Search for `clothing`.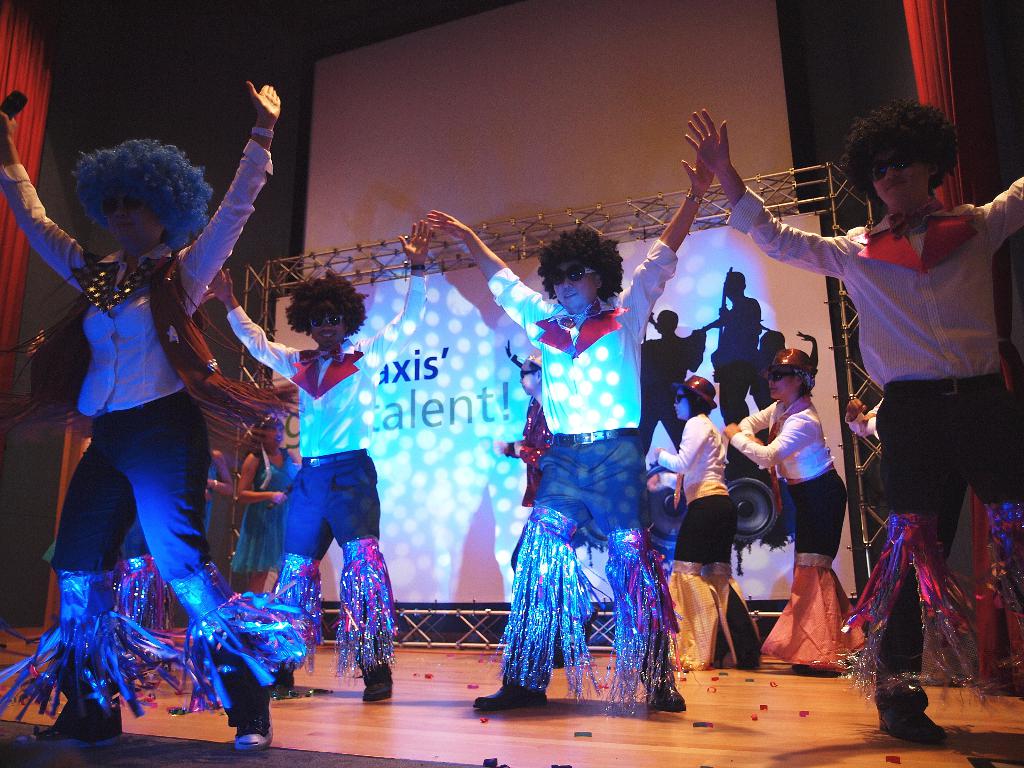
Found at 658 405 730 576.
